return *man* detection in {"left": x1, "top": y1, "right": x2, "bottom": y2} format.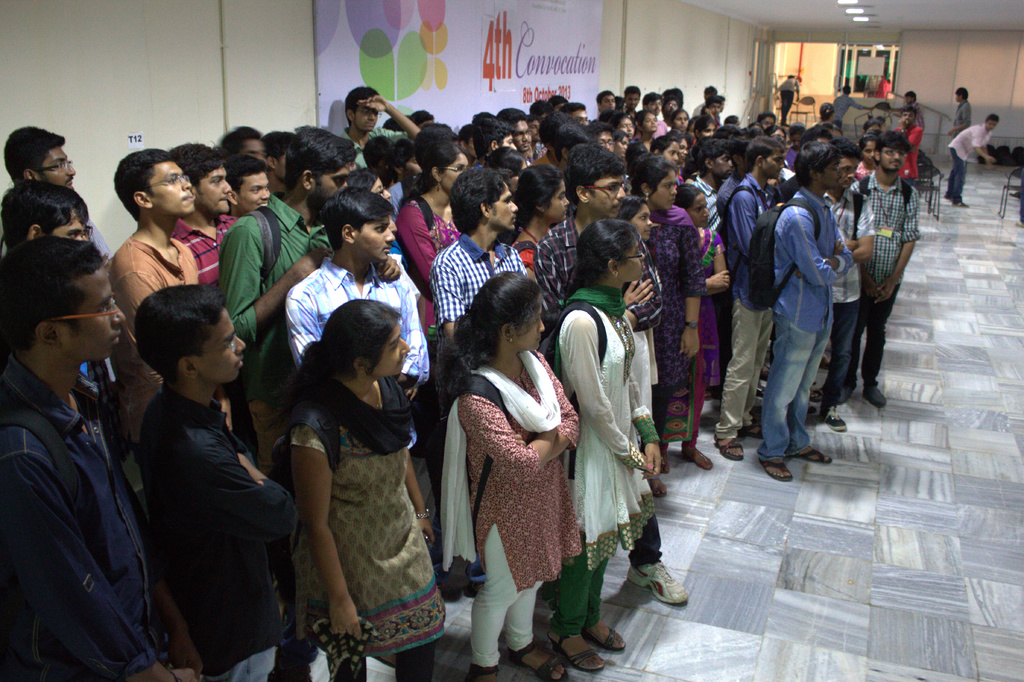
{"left": 260, "top": 130, "right": 298, "bottom": 192}.
